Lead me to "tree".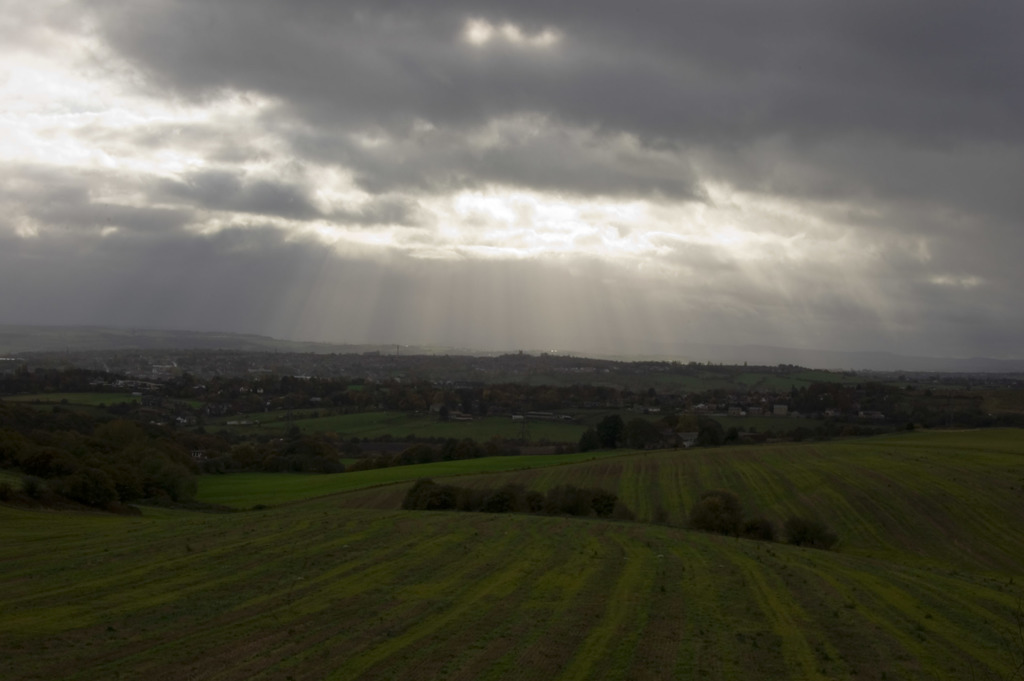
Lead to <box>570,425,619,454</box>.
